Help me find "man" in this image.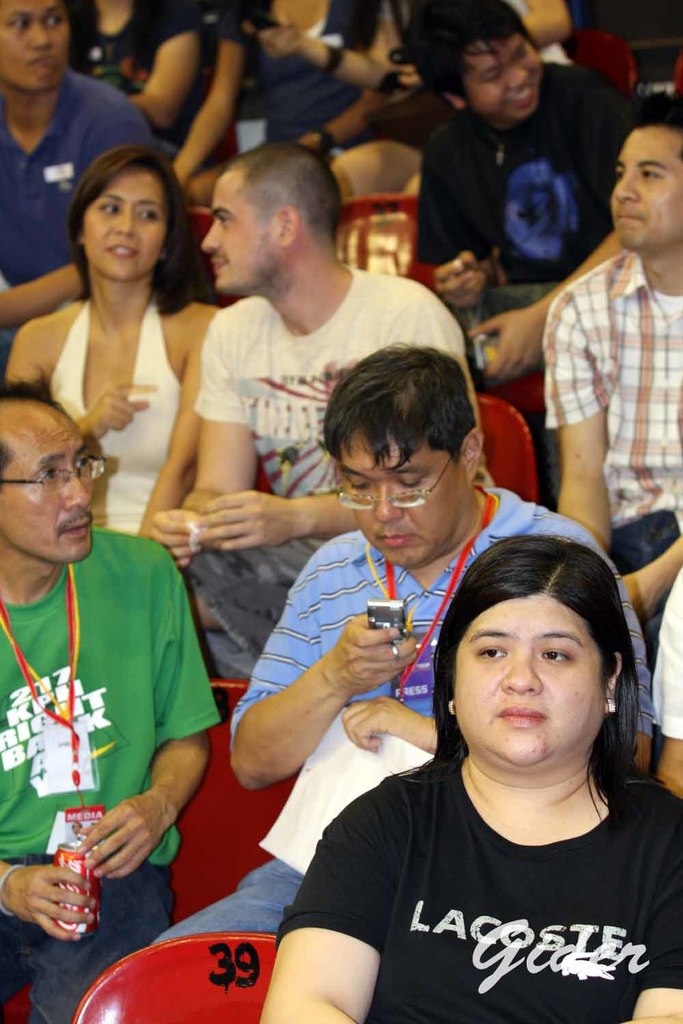
Found it: l=146, t=339, r=656, b=946.
